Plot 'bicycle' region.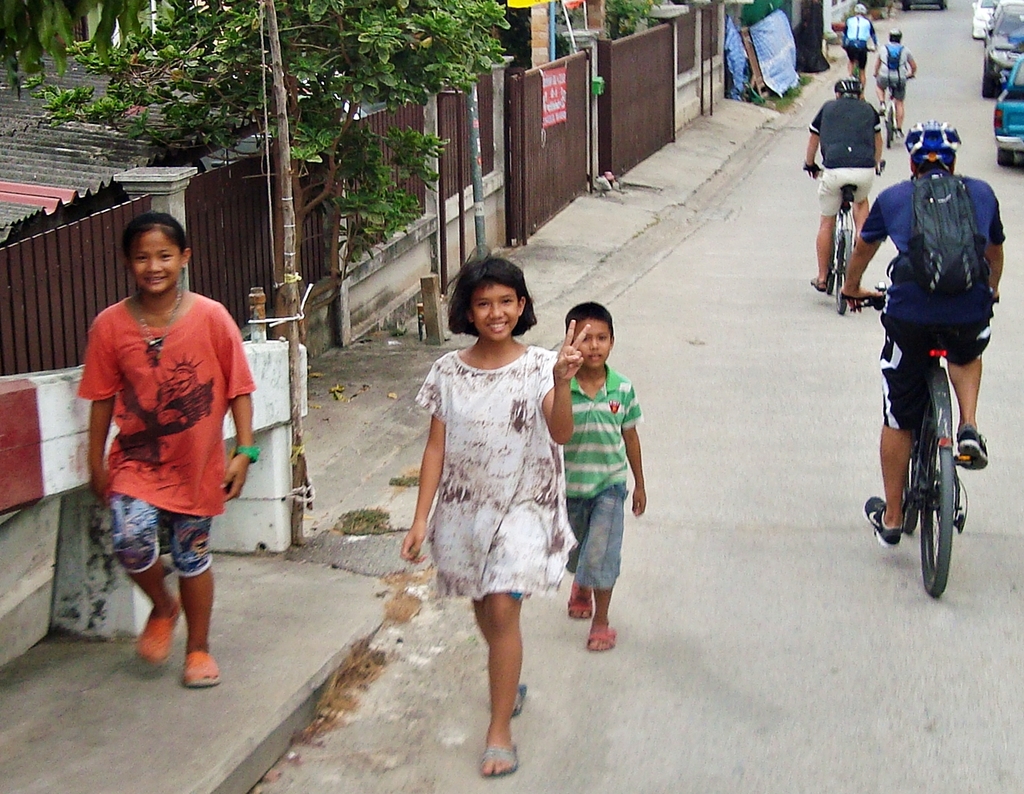
Plotted at bbox=(850, 49, 873, 94).
